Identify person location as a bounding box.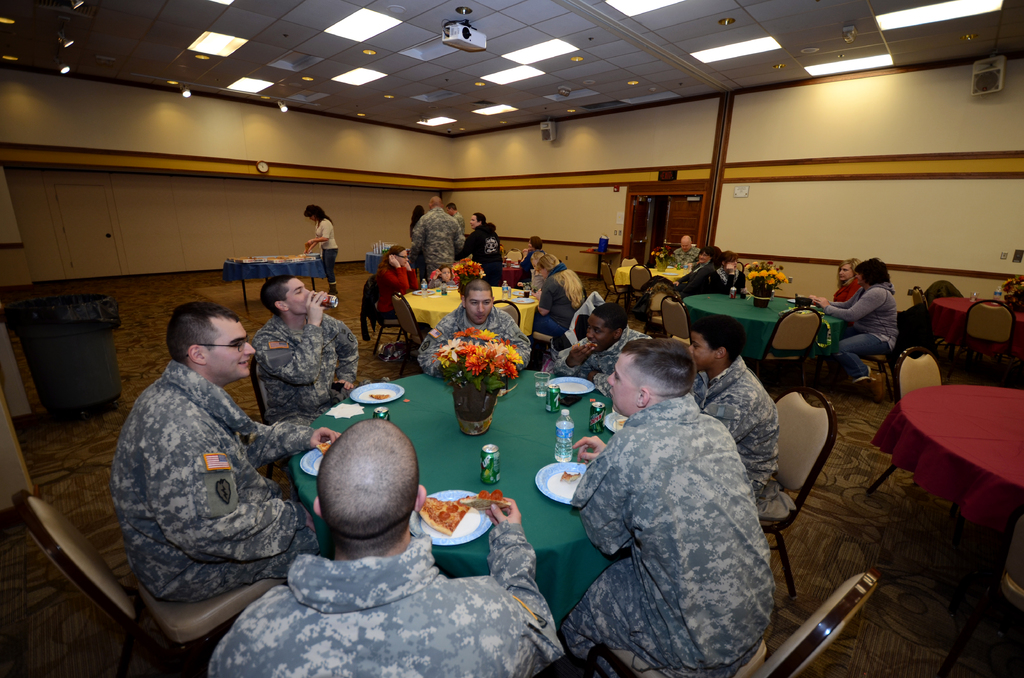
(545, 298, 658, 396).
